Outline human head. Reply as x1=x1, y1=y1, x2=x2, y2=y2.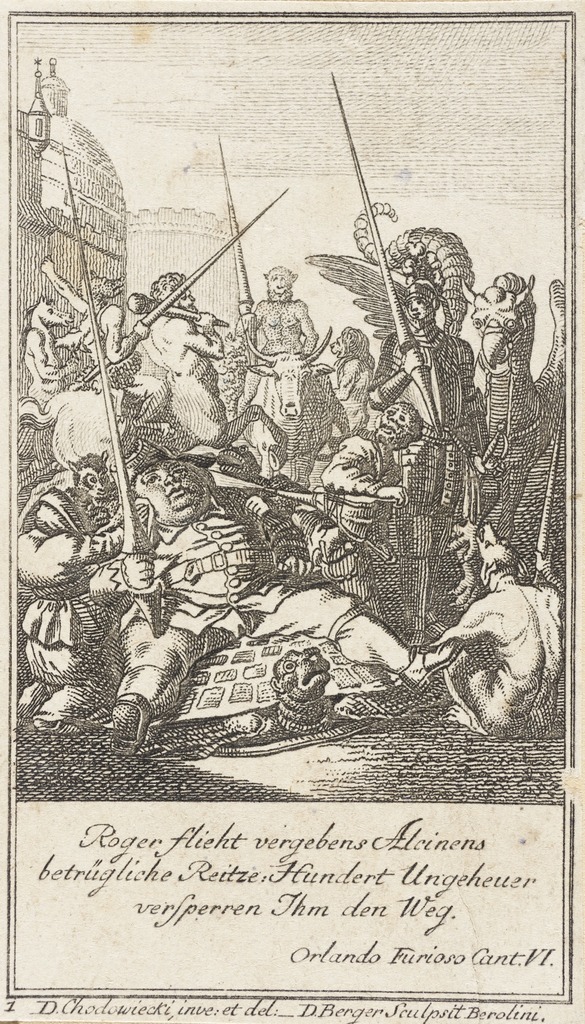
x1=407, y1=288, x2=438, y2=333.
